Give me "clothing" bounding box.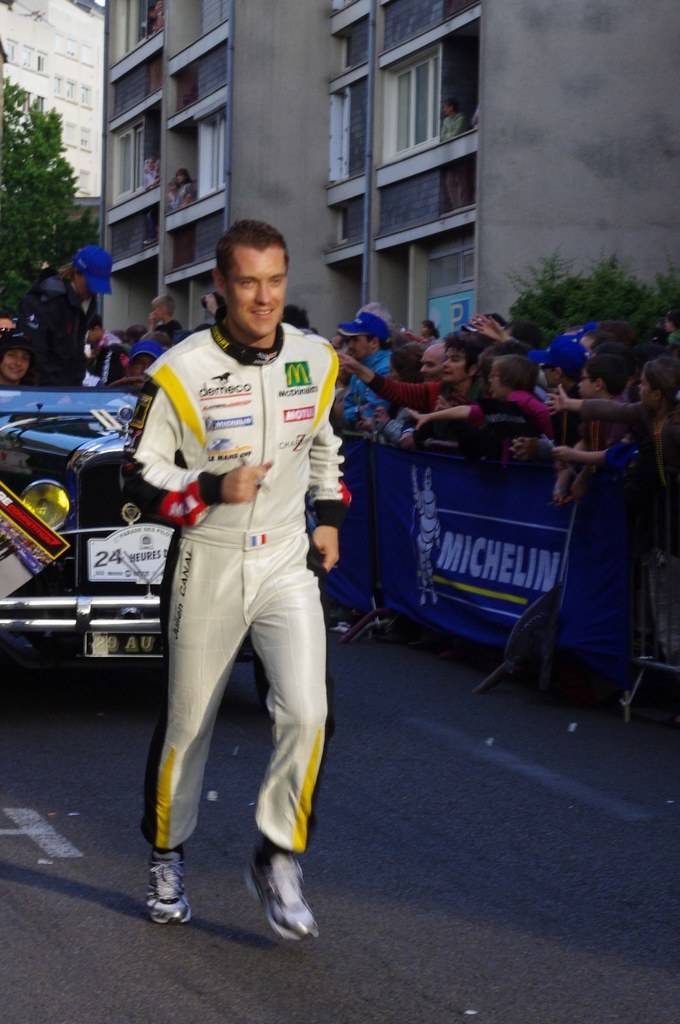
[x1=0, y1=255, x2=85, y2=389].
